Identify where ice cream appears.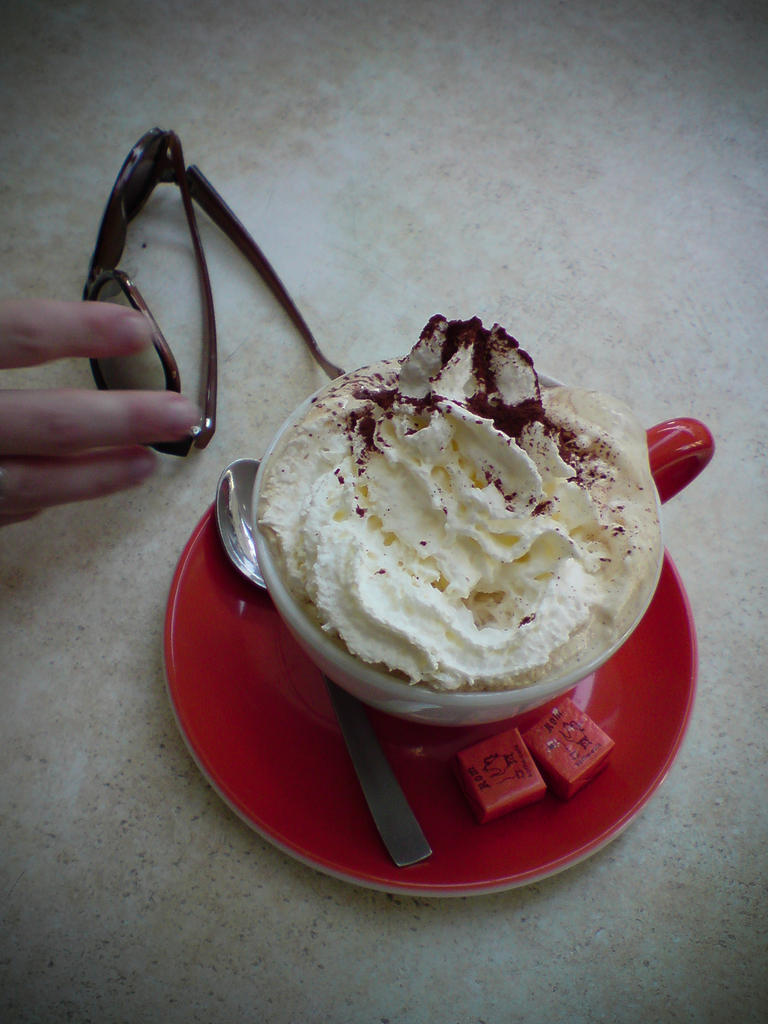
Appears at [252,310,658,683].
